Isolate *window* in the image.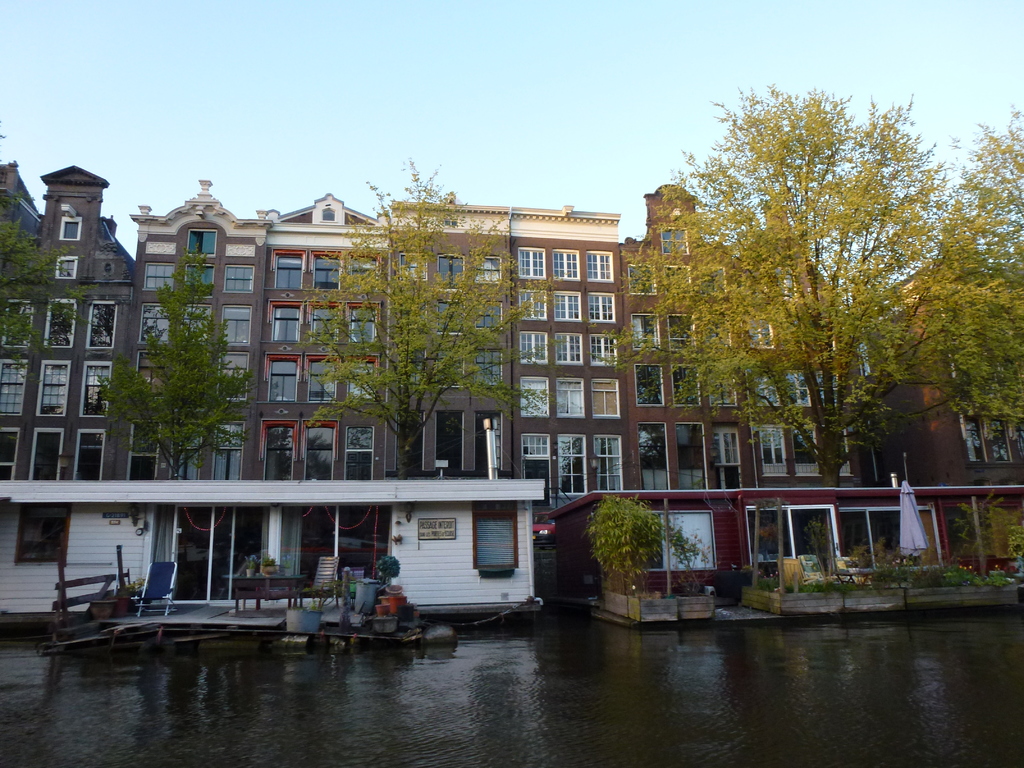
Isolated region: box(344, 303, 376, 348).
